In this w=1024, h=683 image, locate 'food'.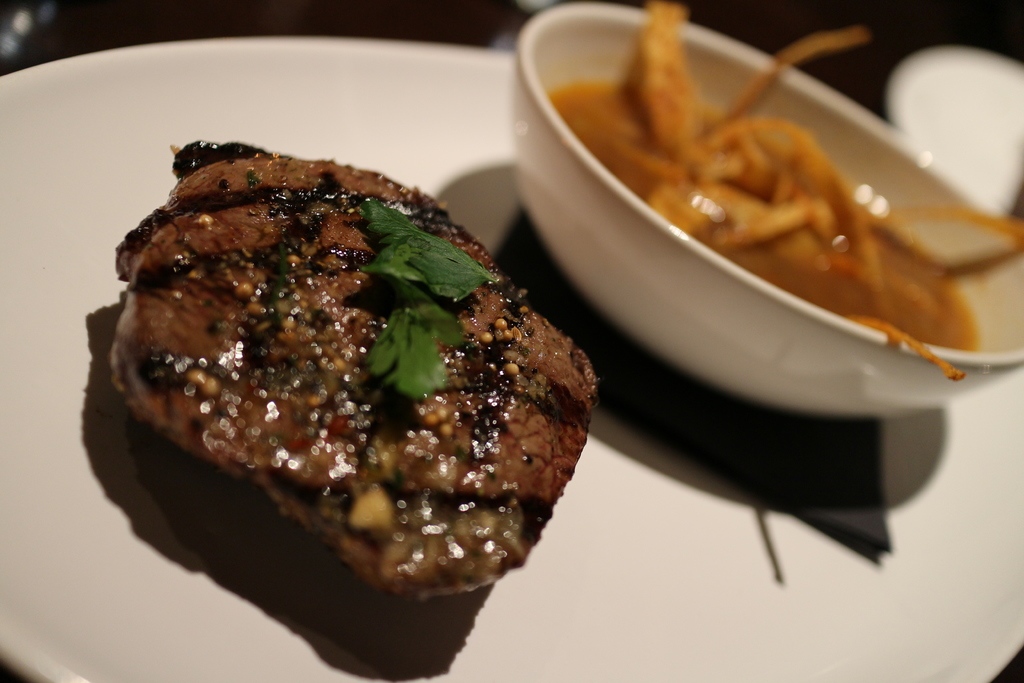
Bounding box: pyautogui.locateOnScreen(104, 136, 598, 604).
